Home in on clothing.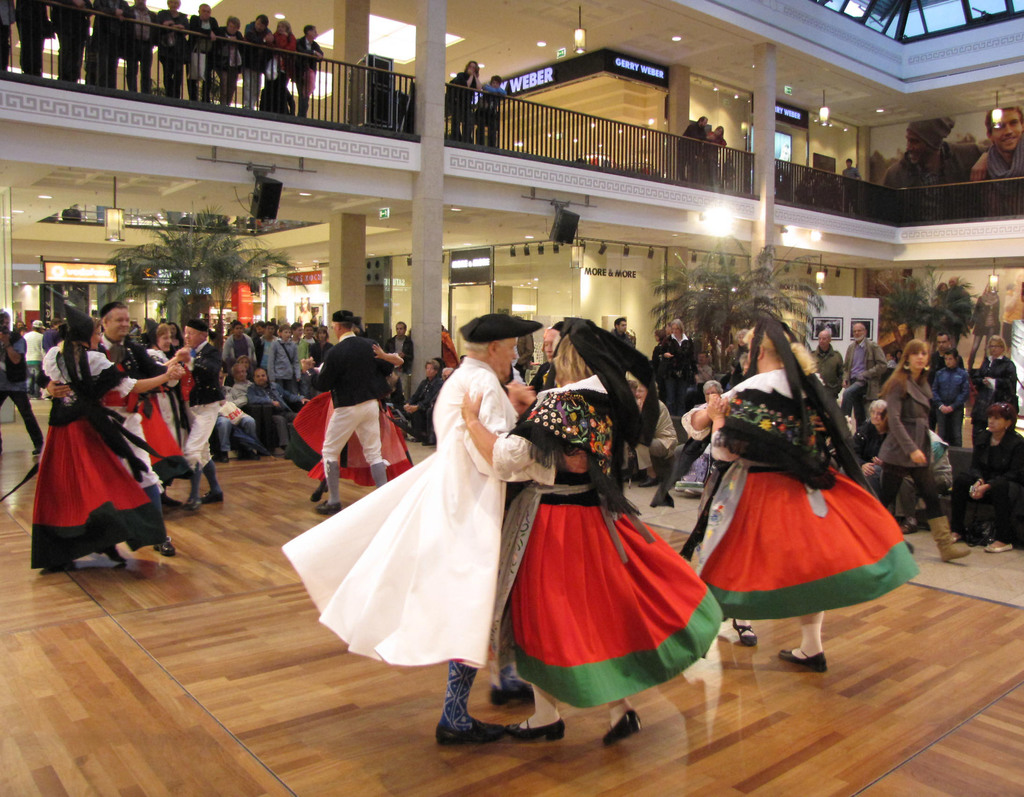
Homed in at crop(477, 79, 507, 146).
